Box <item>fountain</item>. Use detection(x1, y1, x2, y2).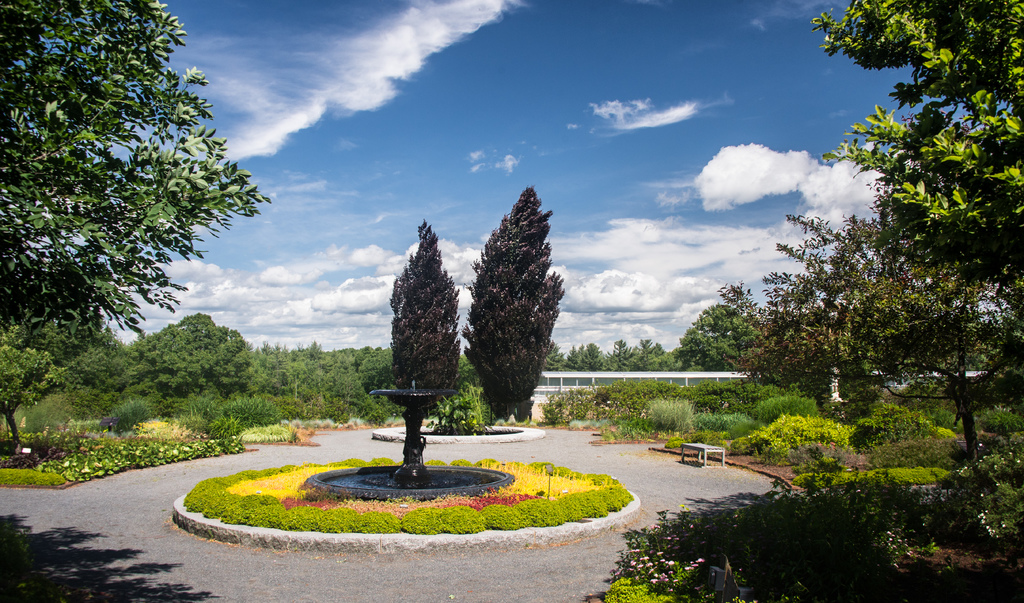
detection(166, 360, 650, 551).
